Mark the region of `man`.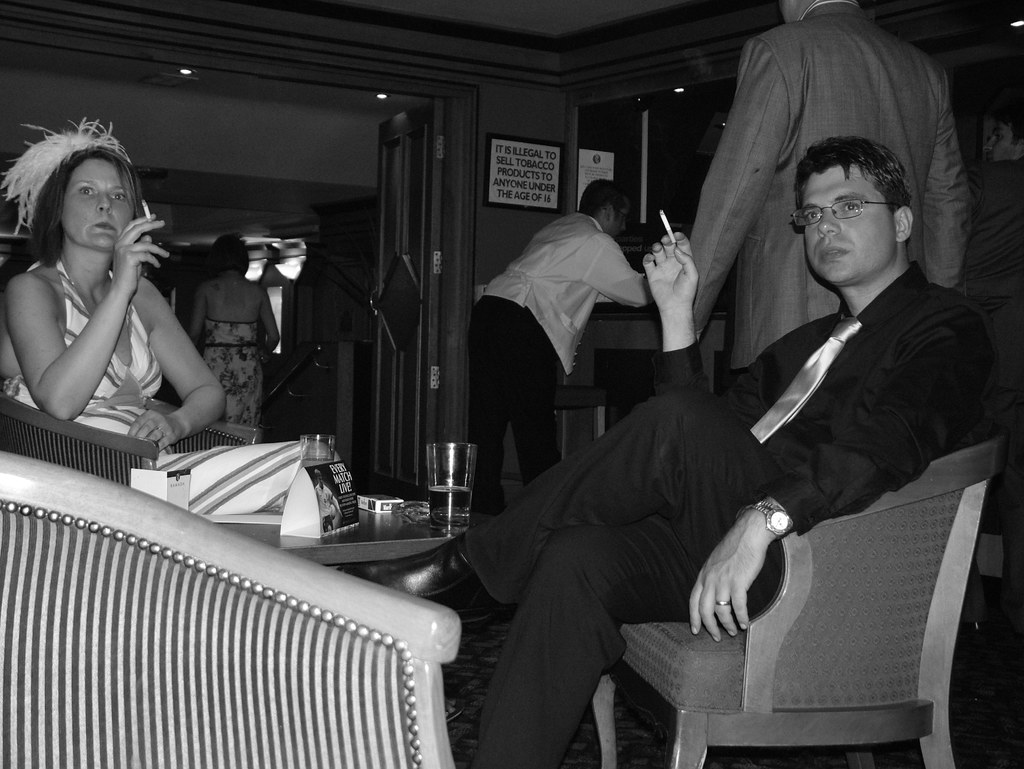
Region: bbox(332, 141, 991, 768).
